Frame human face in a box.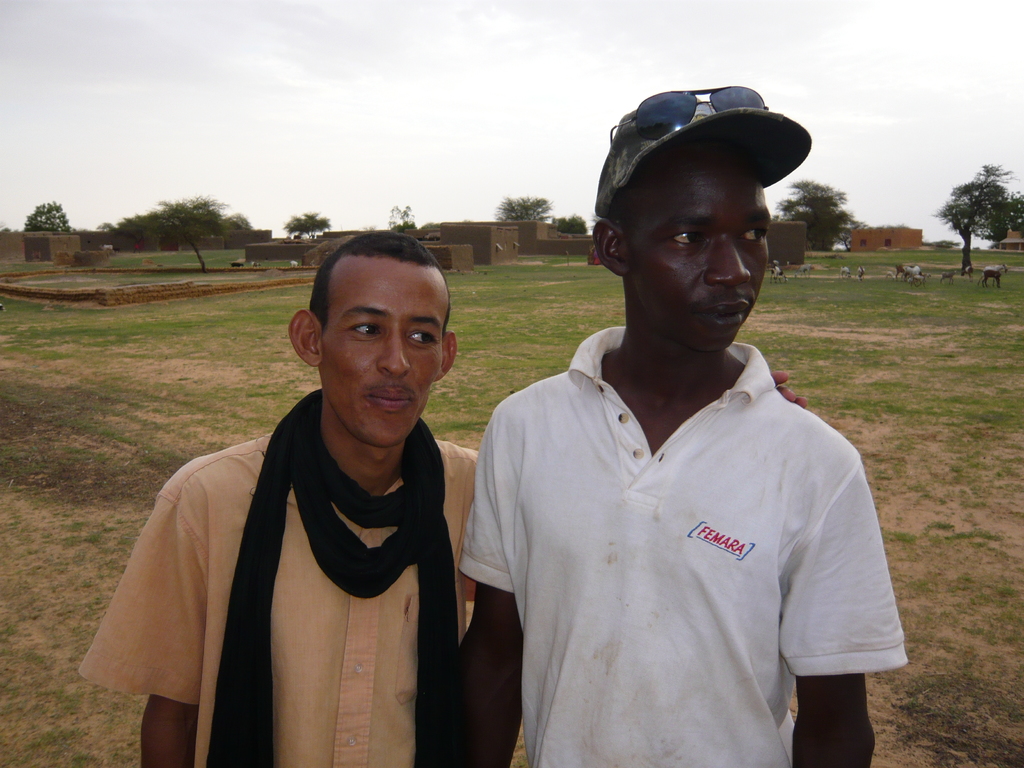
(628, 159, 772, 355).
